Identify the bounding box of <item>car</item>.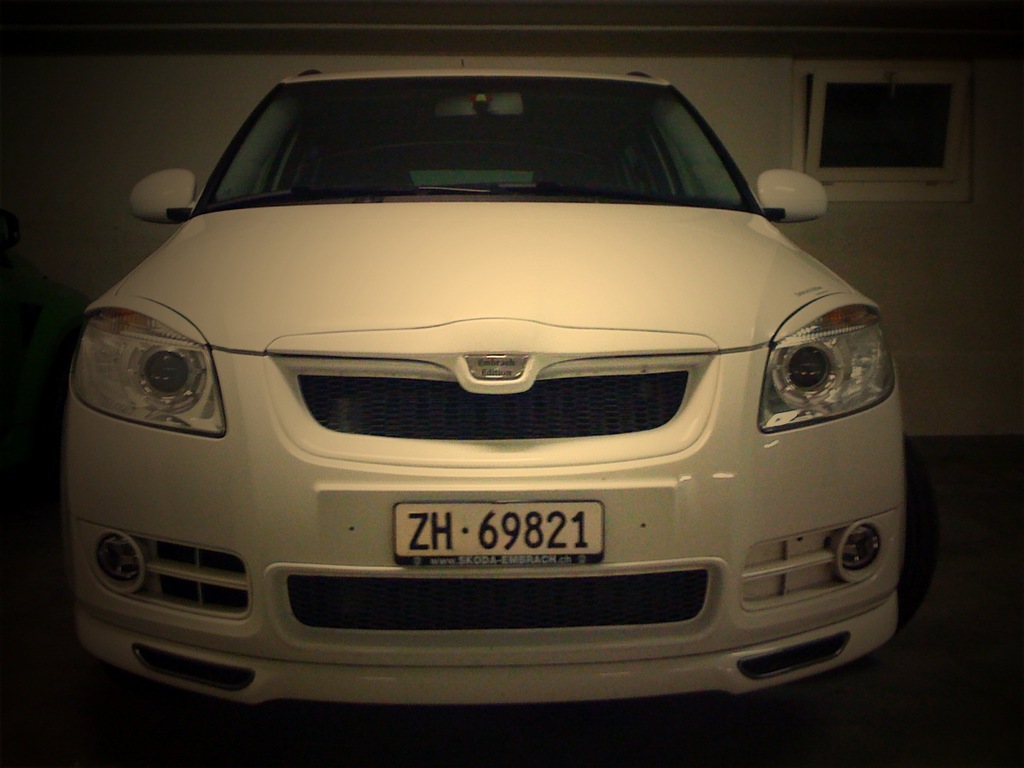
<box>61,58,938,702</box>.
